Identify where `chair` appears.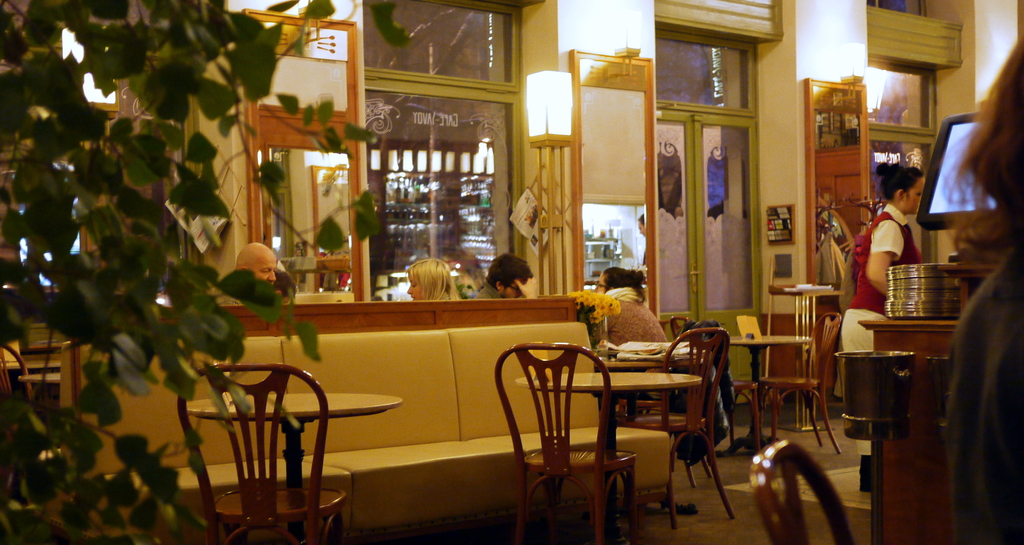
Appears at pyautogui.locateOnScreen(669, 314, 760, 450).
